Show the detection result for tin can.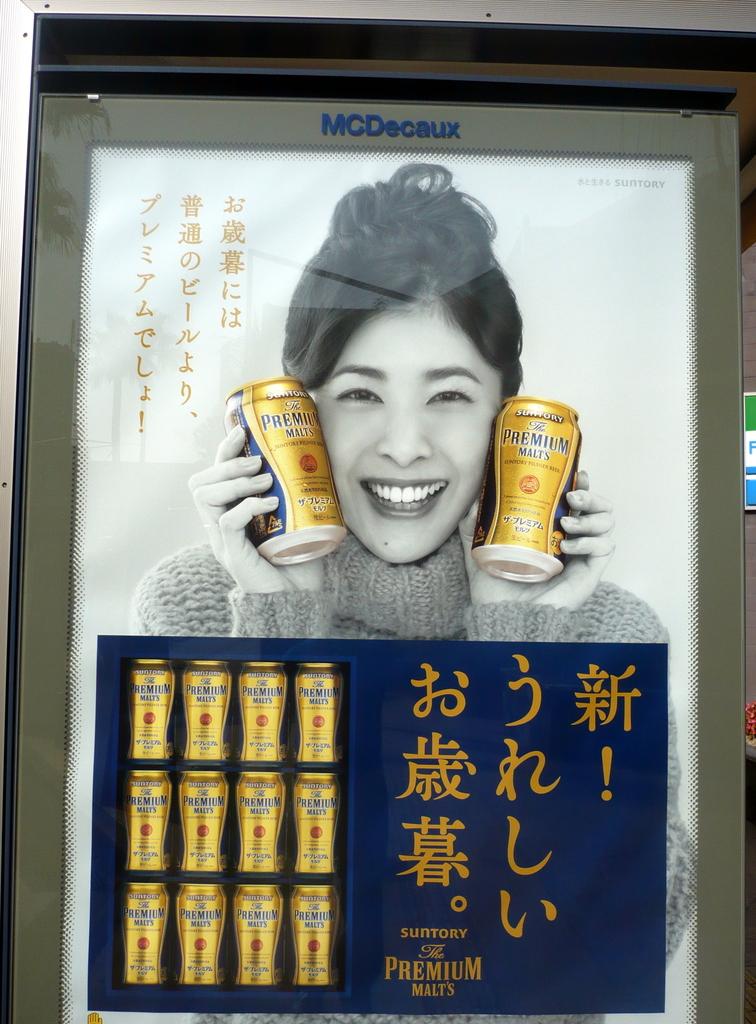
rect(223, 376, 351, 566).
